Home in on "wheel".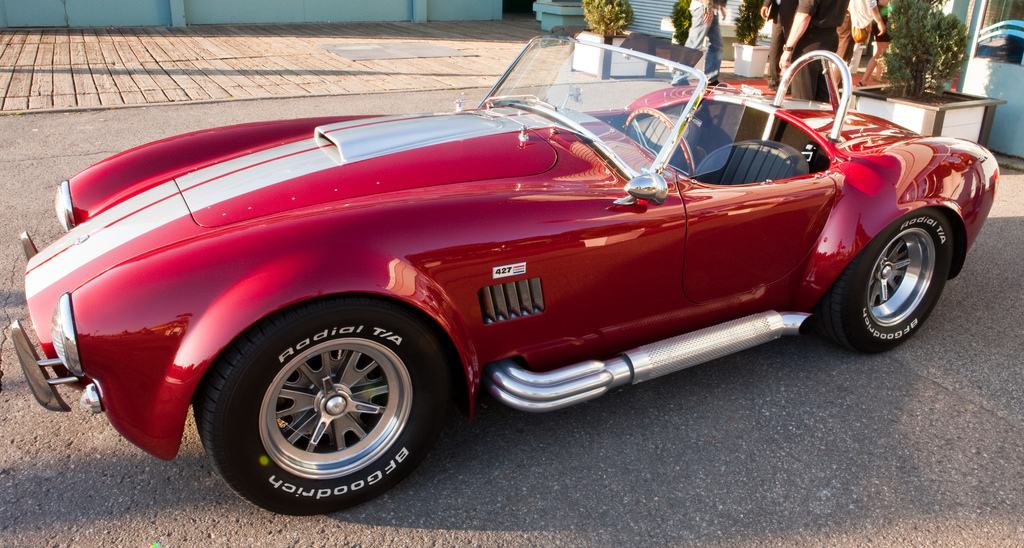
Homed in at [624, 106, 696, 180].
